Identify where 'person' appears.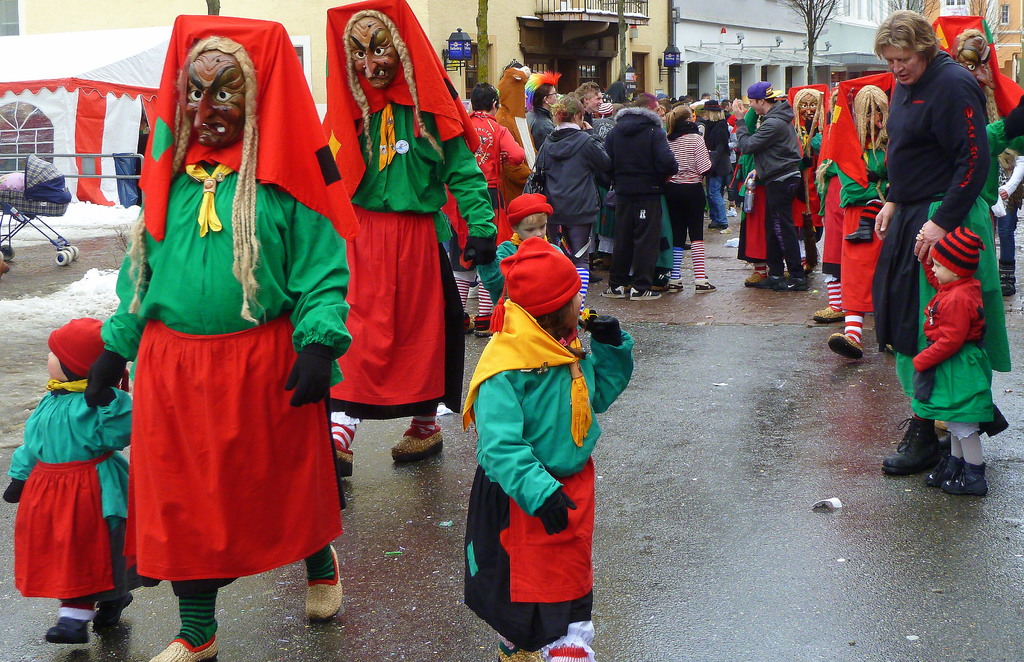
Appears at (896, 210, 1015, 474).
